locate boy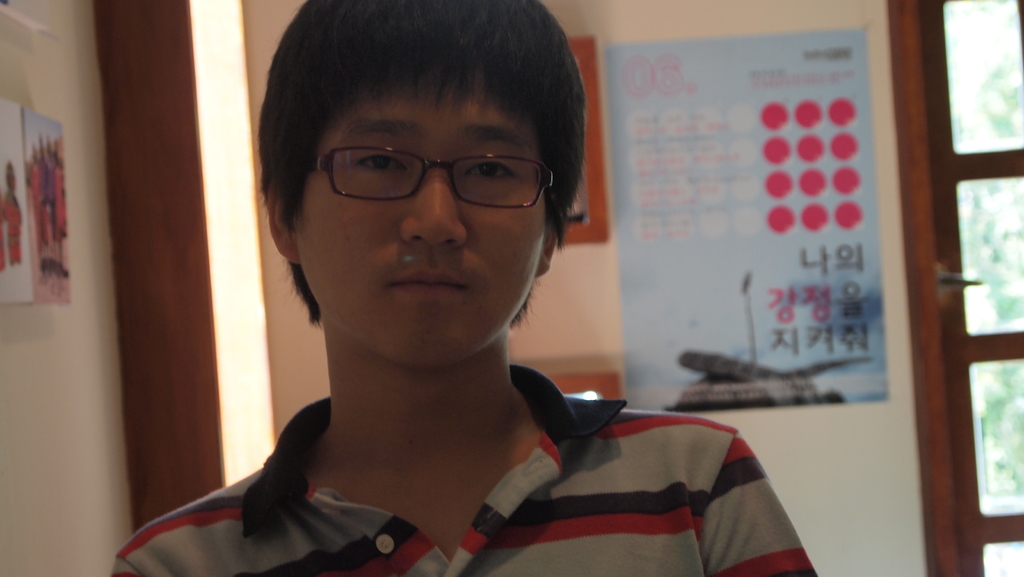
Rect(108, 0, 823, 576)
